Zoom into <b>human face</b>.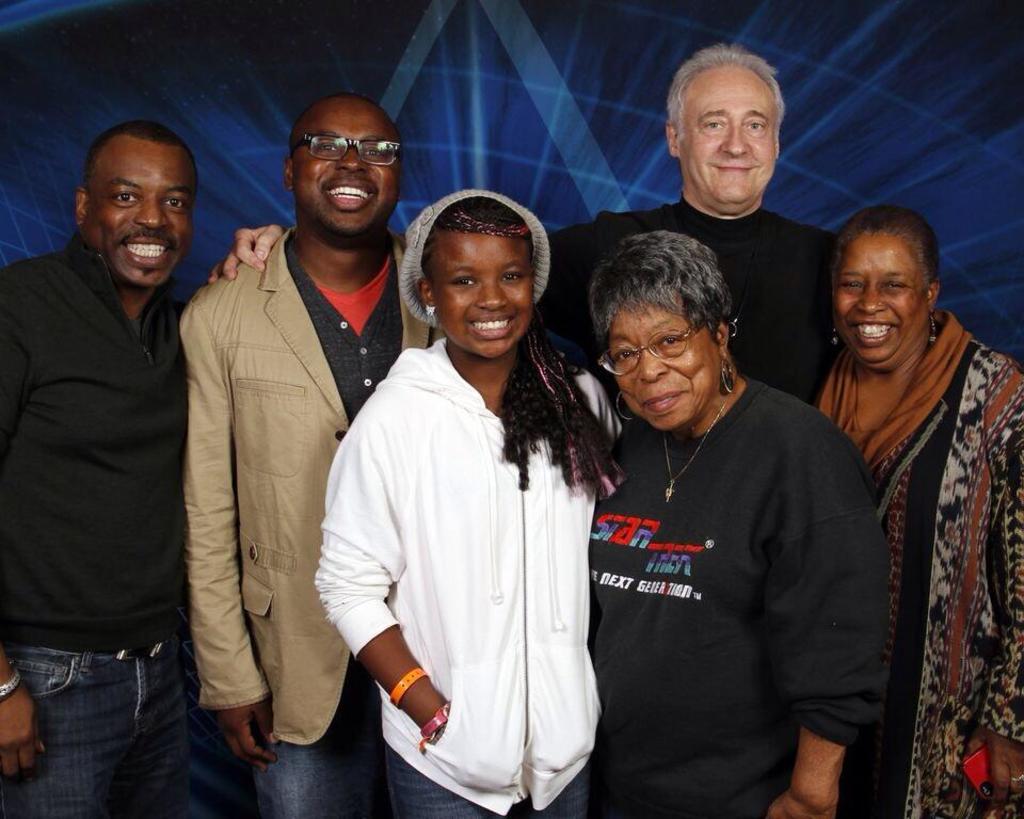
Zoom target: detection(292, 98, 400, 236).
